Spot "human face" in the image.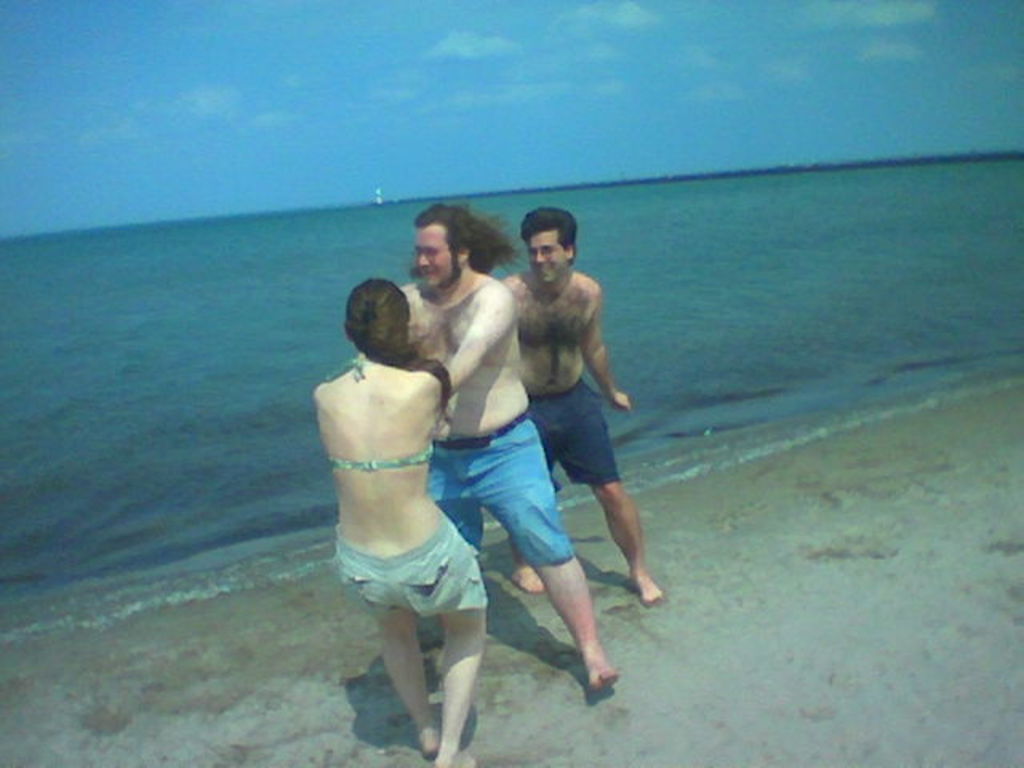
"human face" found at <region>414, 222, 461, 285</region>.
